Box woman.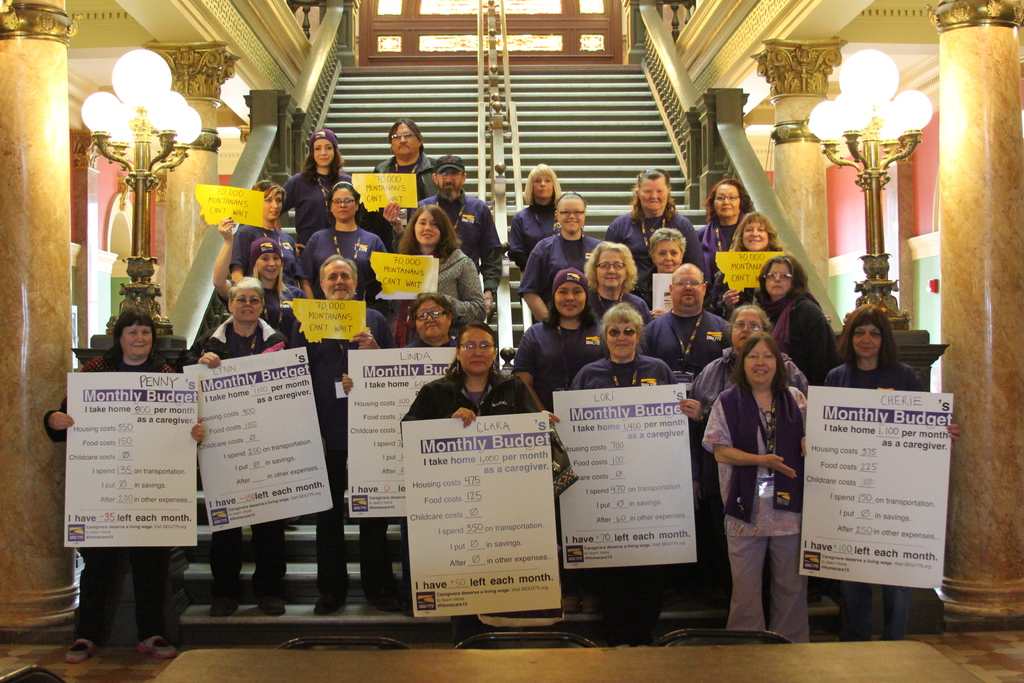
rect(497, 162, 560, 272).
